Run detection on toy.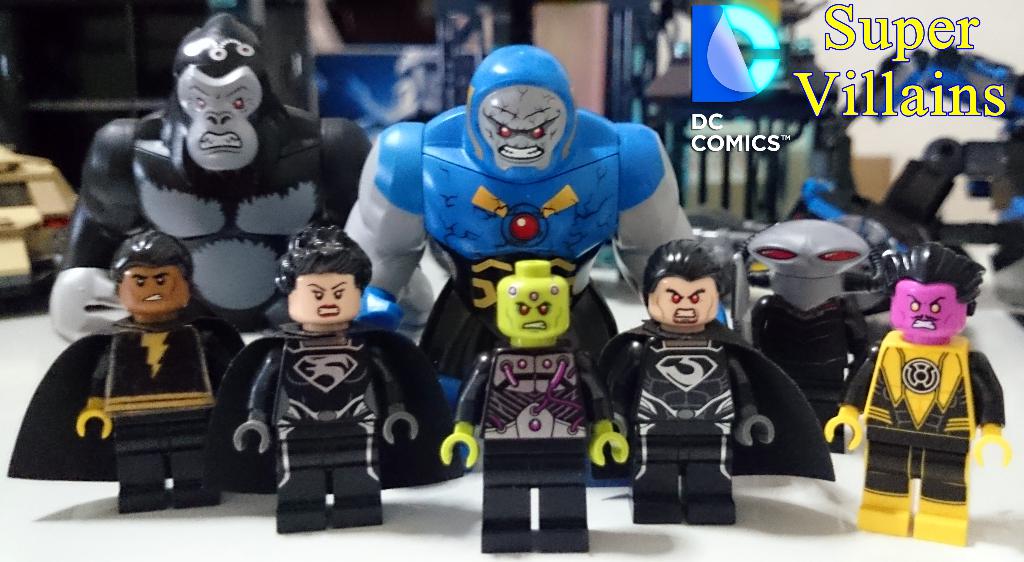
Result: (x1=48, y1=13, x2=375, y2=348).
